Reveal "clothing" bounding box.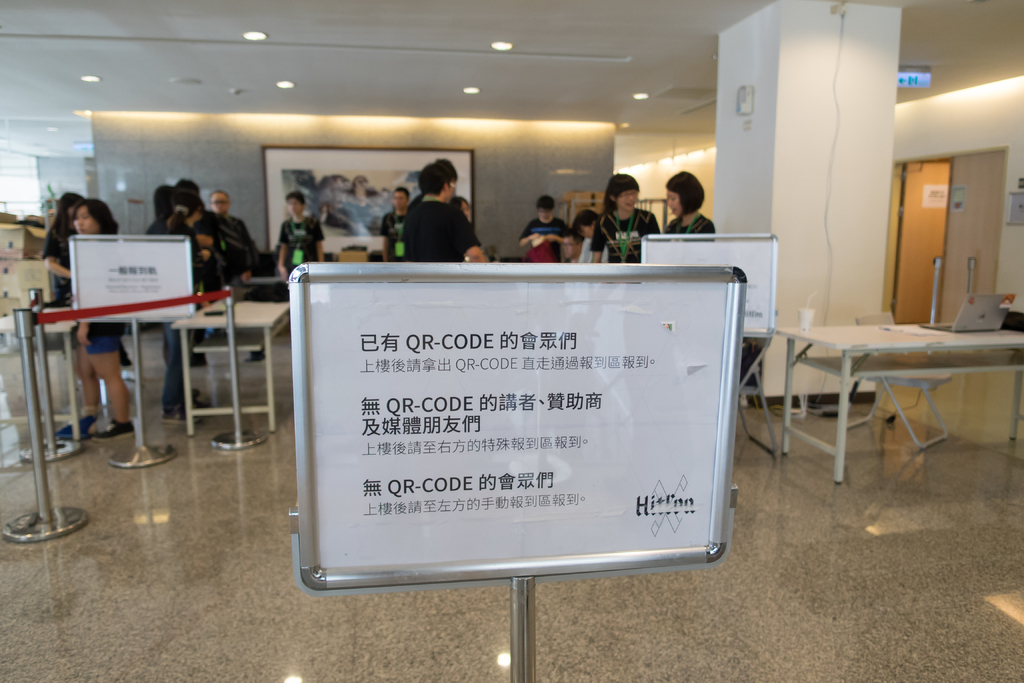
Revealed: region(524, 213, 581, 272).
